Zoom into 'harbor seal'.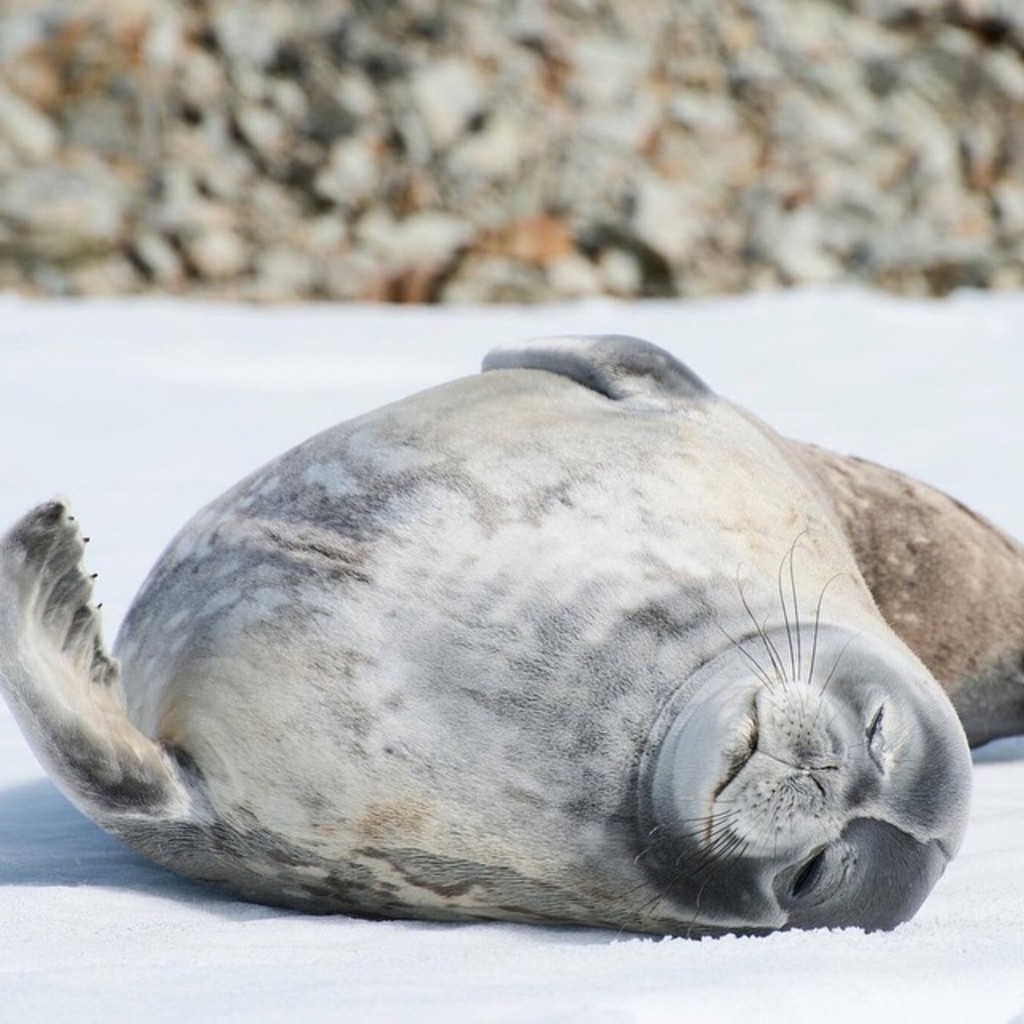
Zoom target: pyautogui.locateOnScreen(0, 331, 1022, 928).
